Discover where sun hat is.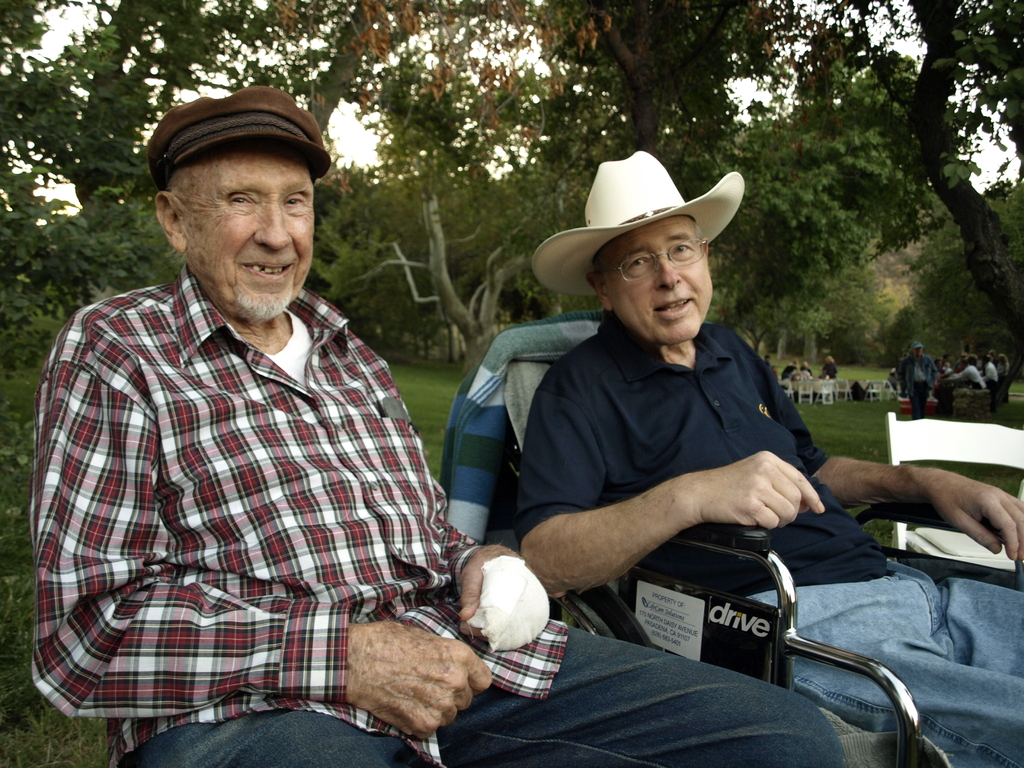
Discovered at (912, 339, 924, 348).
